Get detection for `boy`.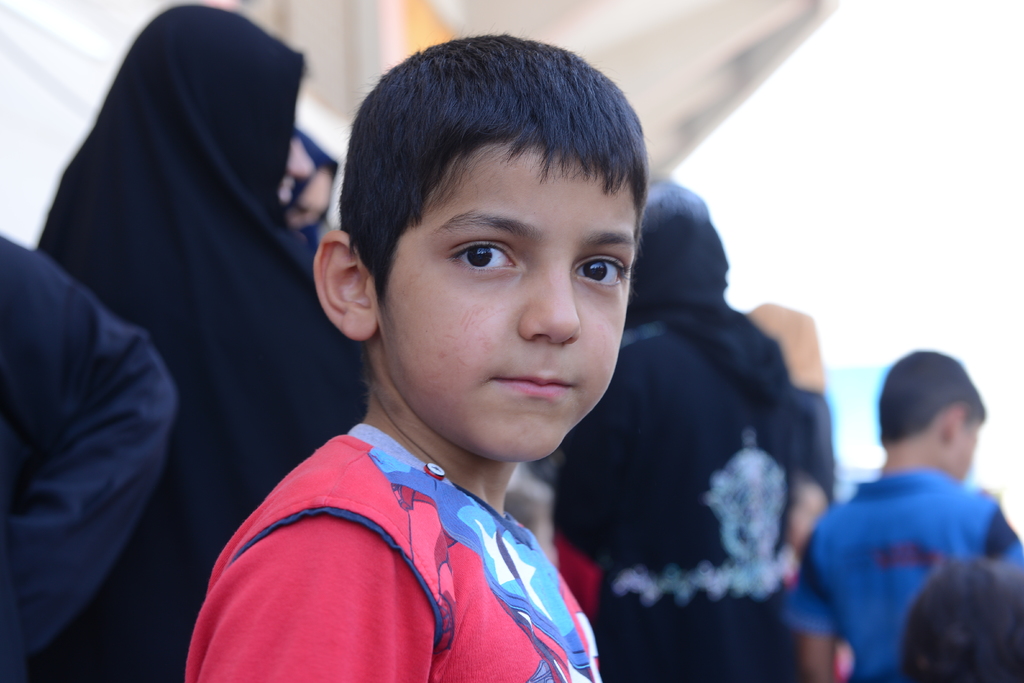
Detection: bbox(231, 42, 771, 658).
